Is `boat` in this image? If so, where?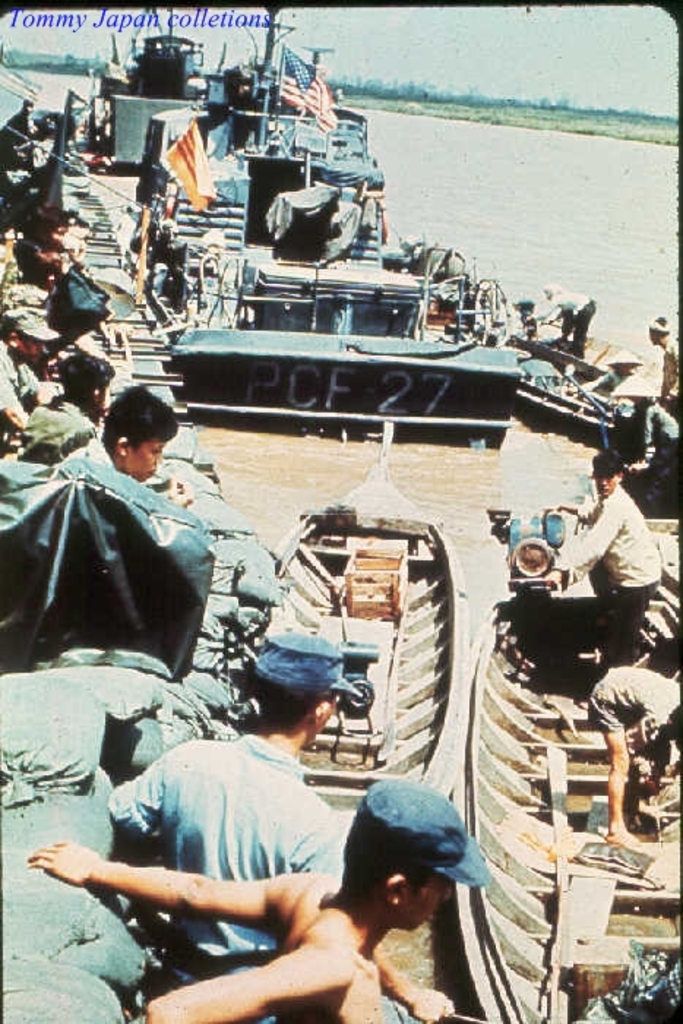
Yes, at 254,424,478,812.
